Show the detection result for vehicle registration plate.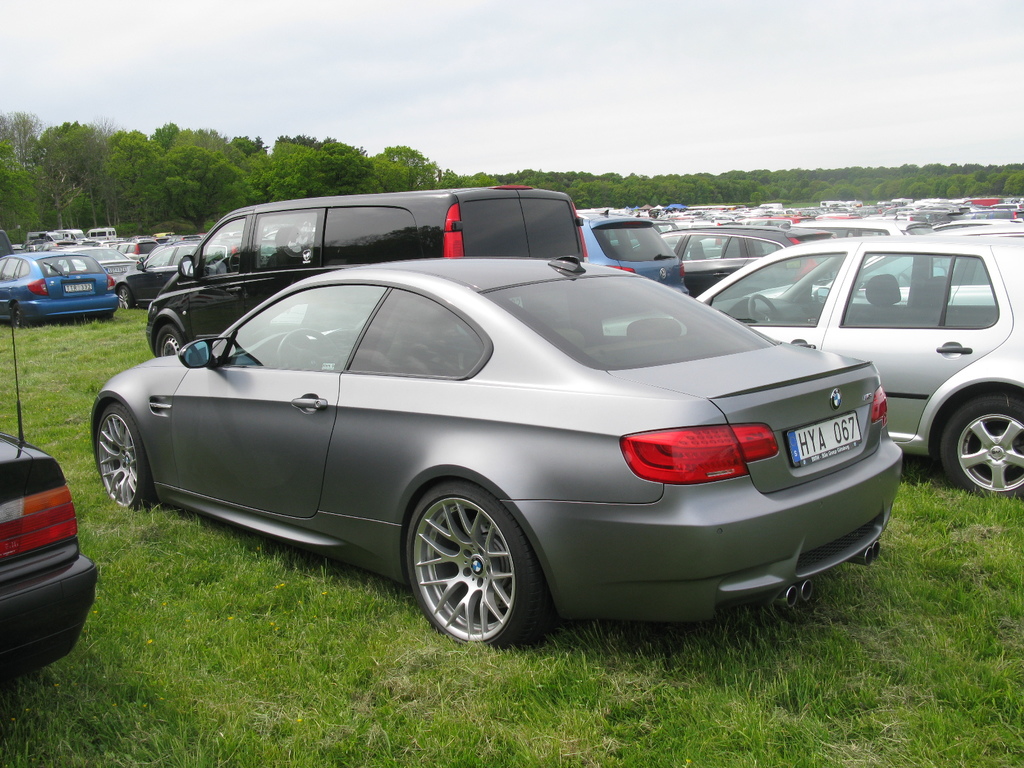
(x1=106, y1=266, x2=125, y2=273).
